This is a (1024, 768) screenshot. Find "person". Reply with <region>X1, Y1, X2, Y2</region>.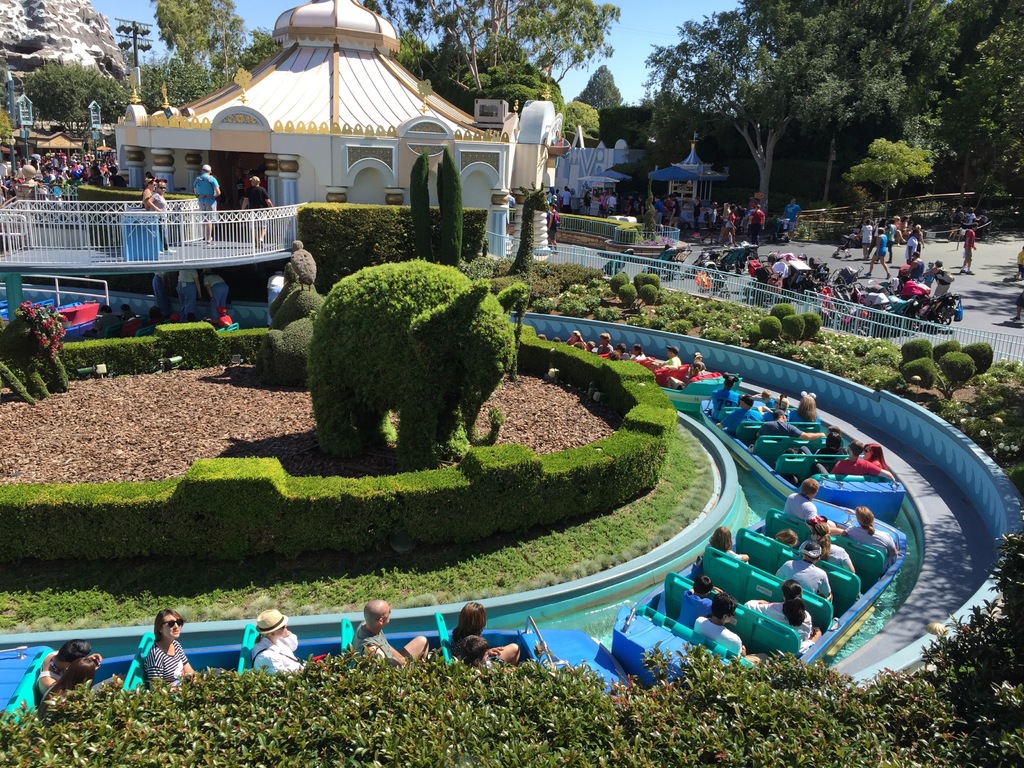
<region>629, 346, 645, 360</region>.
